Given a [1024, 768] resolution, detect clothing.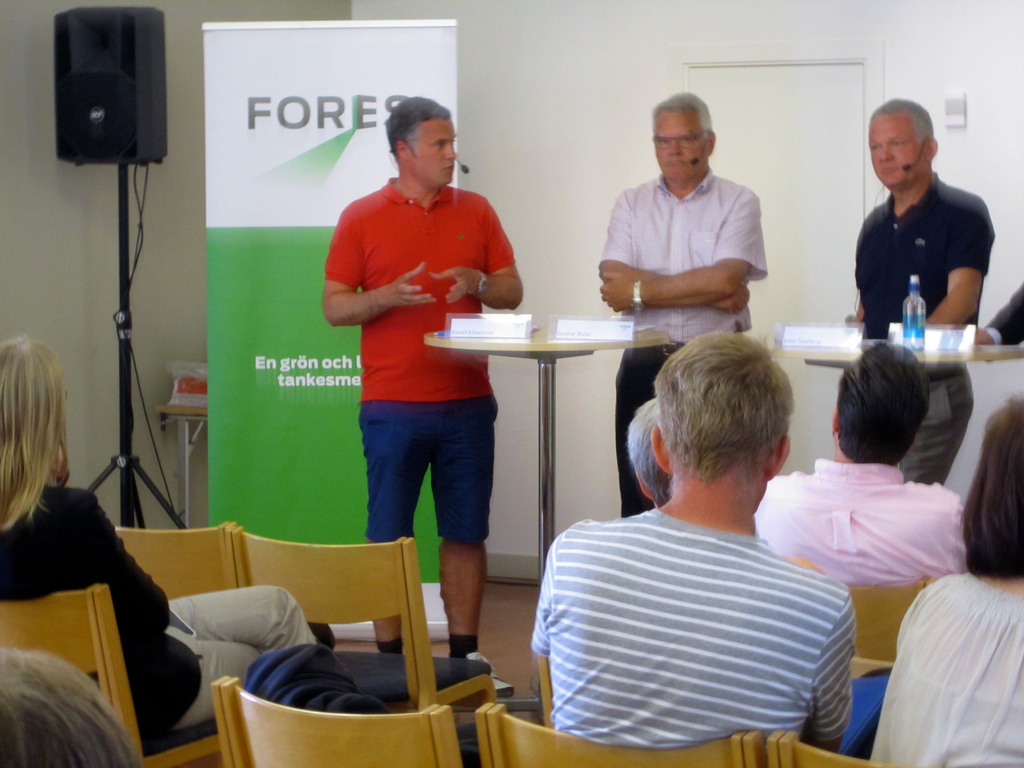
[987, 269, 1023, 344].
